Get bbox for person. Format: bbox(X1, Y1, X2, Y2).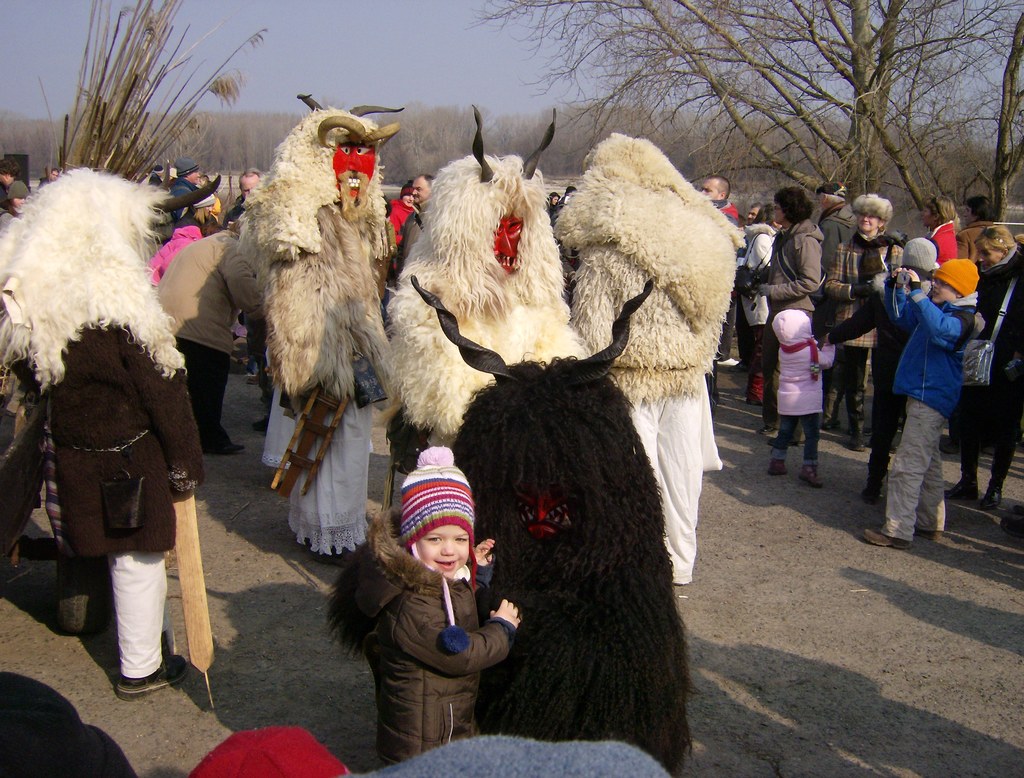
bbox(390, 187, 413, 267).
